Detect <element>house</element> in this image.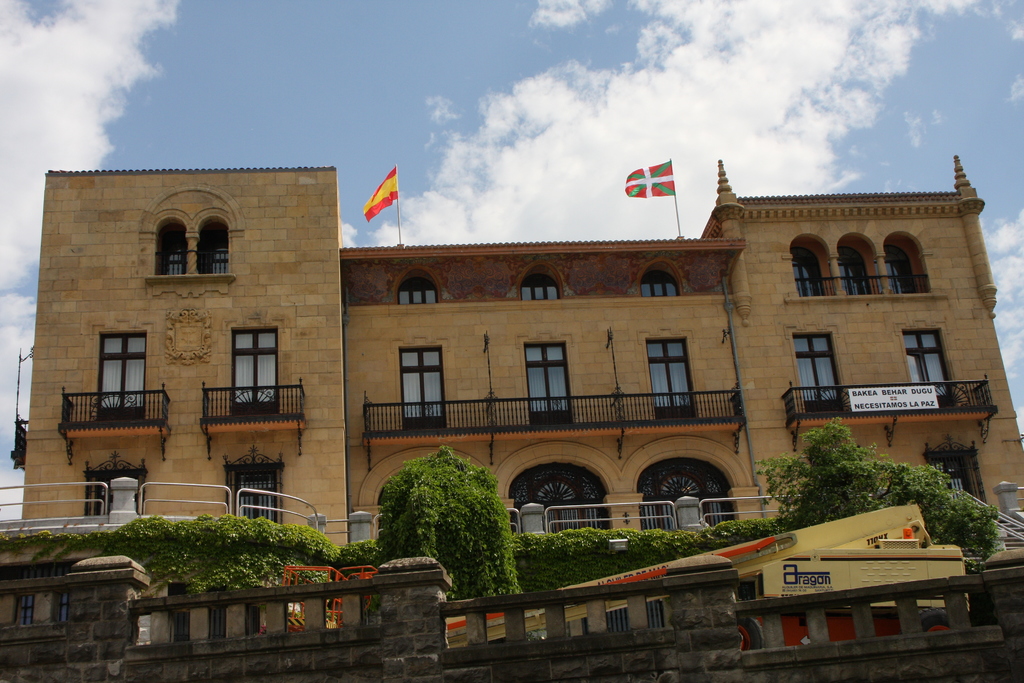
Detection: <box>351,251,760,529</box>.
